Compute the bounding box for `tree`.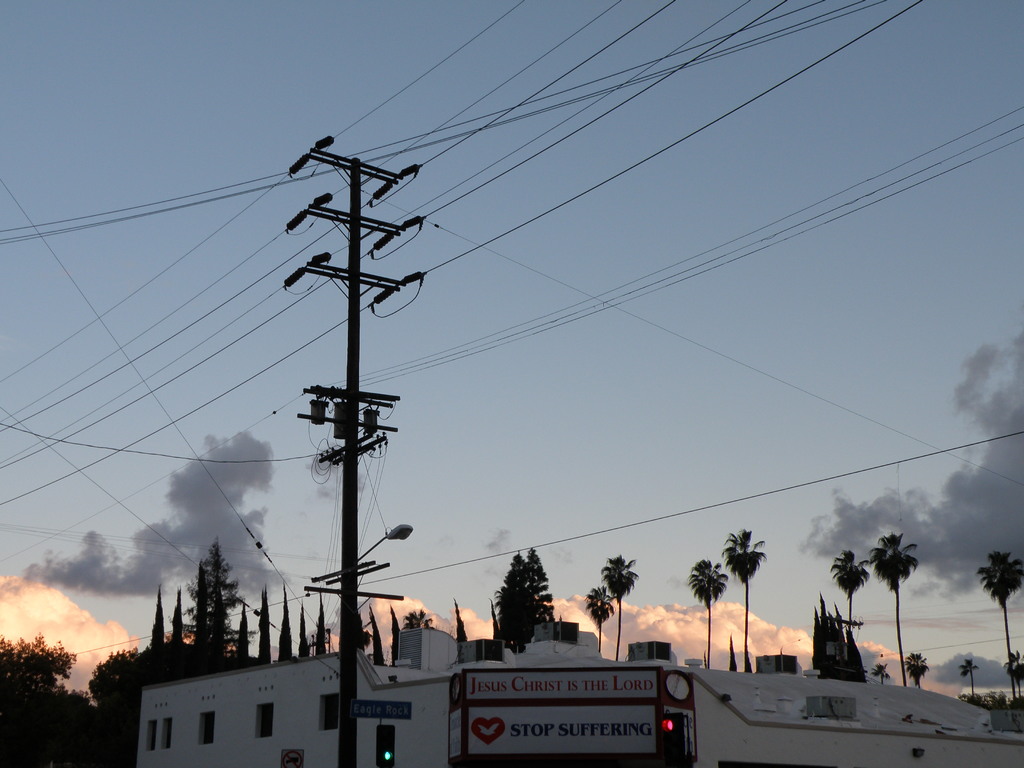
<box>717,527,774,675</box>.
